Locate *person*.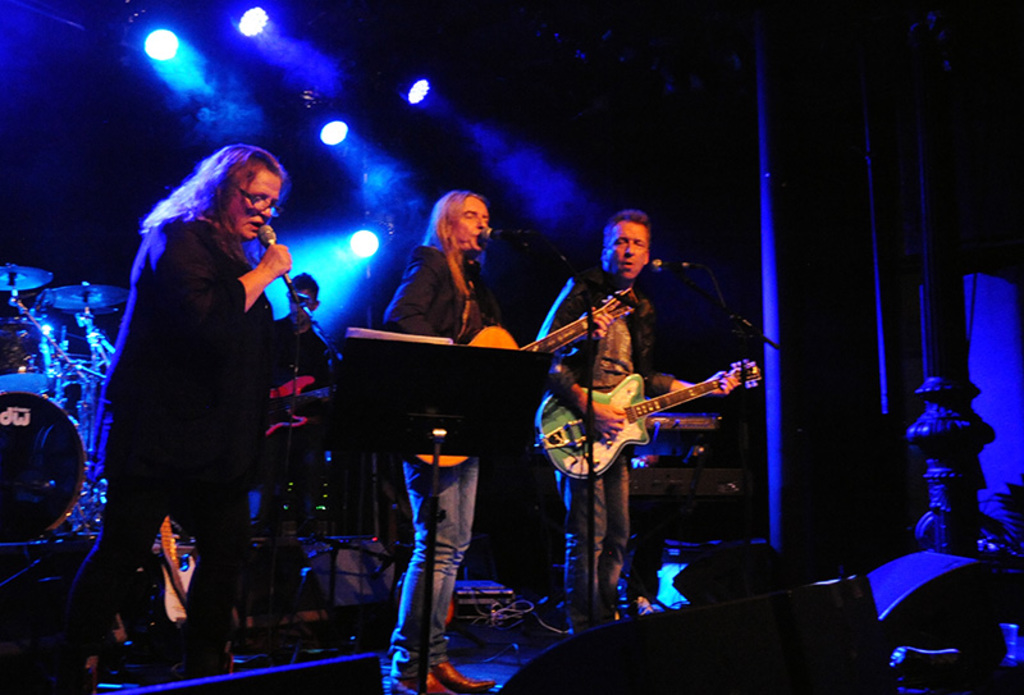
Bounding box: (x1=247, y1=270, x2=339, y2=539).
